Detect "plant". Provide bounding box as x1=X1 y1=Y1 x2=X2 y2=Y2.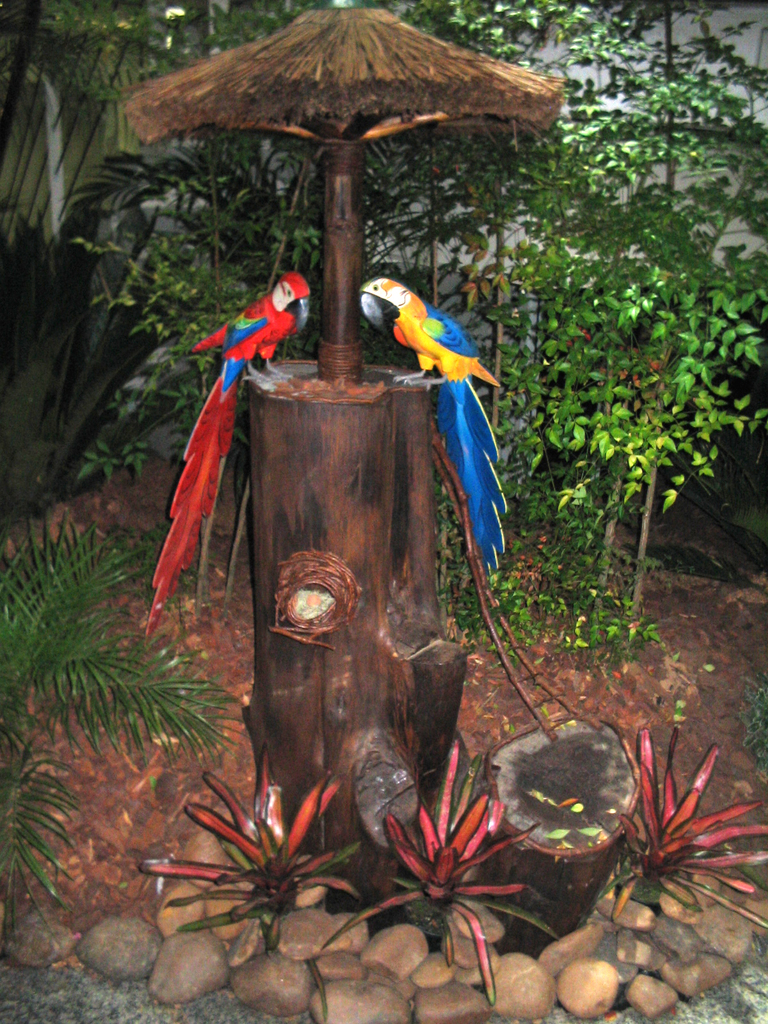
x1=131 y1=767 x2=365 y2=934.
